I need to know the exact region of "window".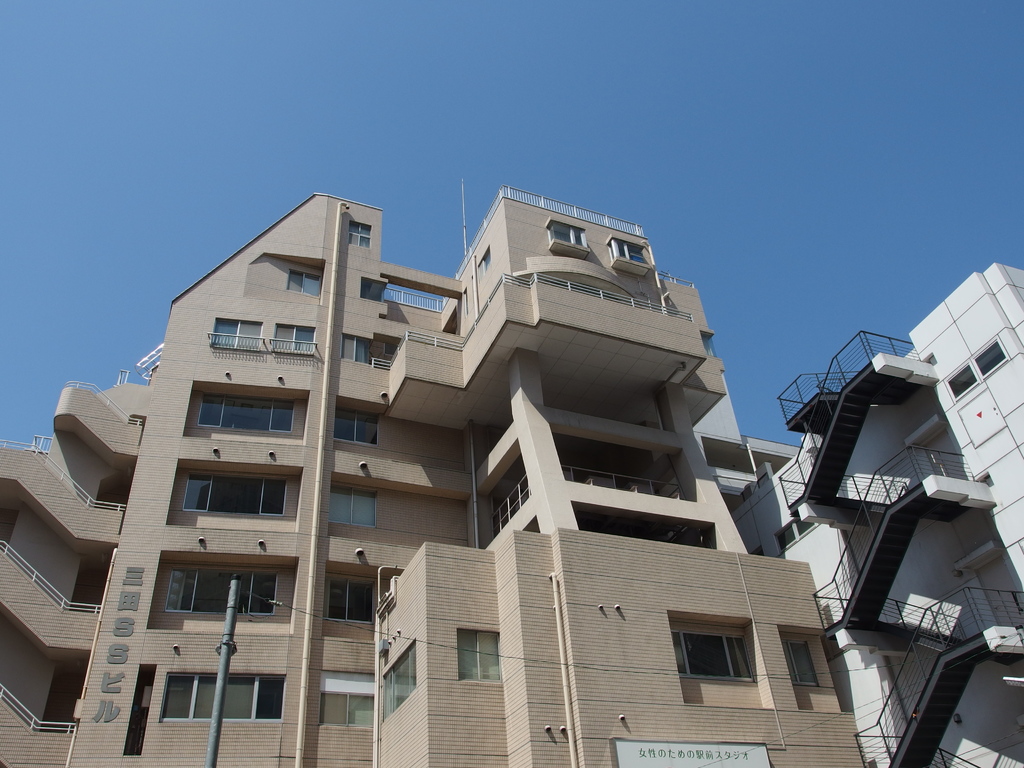
Region: select_region(671, 611, 758, 708).
